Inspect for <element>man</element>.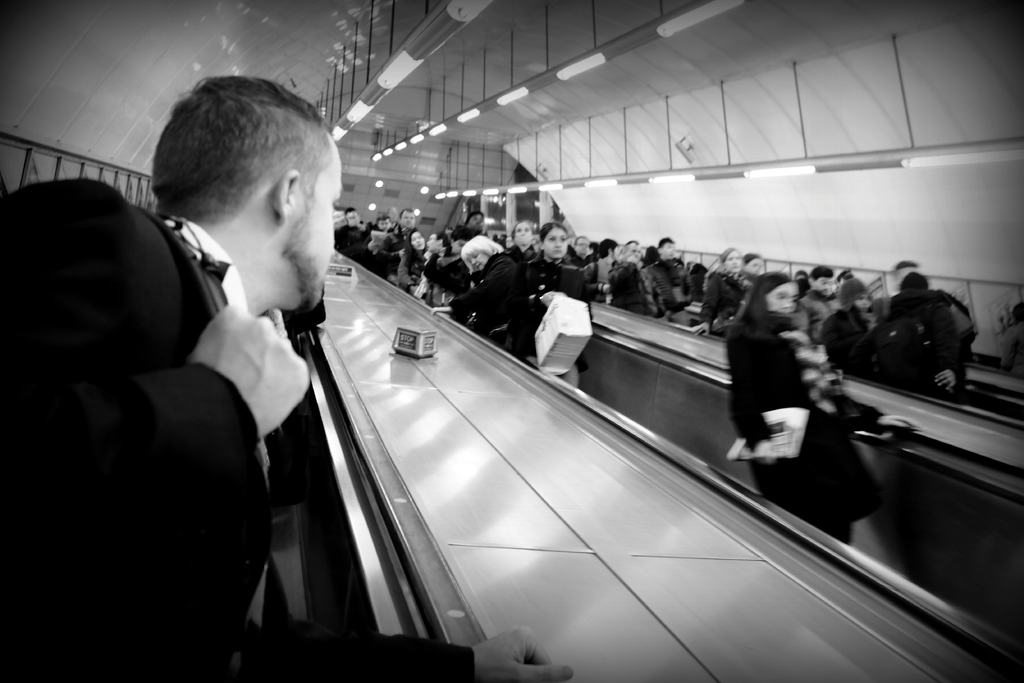
Inspection: locate(797, 262, 840, 347).
